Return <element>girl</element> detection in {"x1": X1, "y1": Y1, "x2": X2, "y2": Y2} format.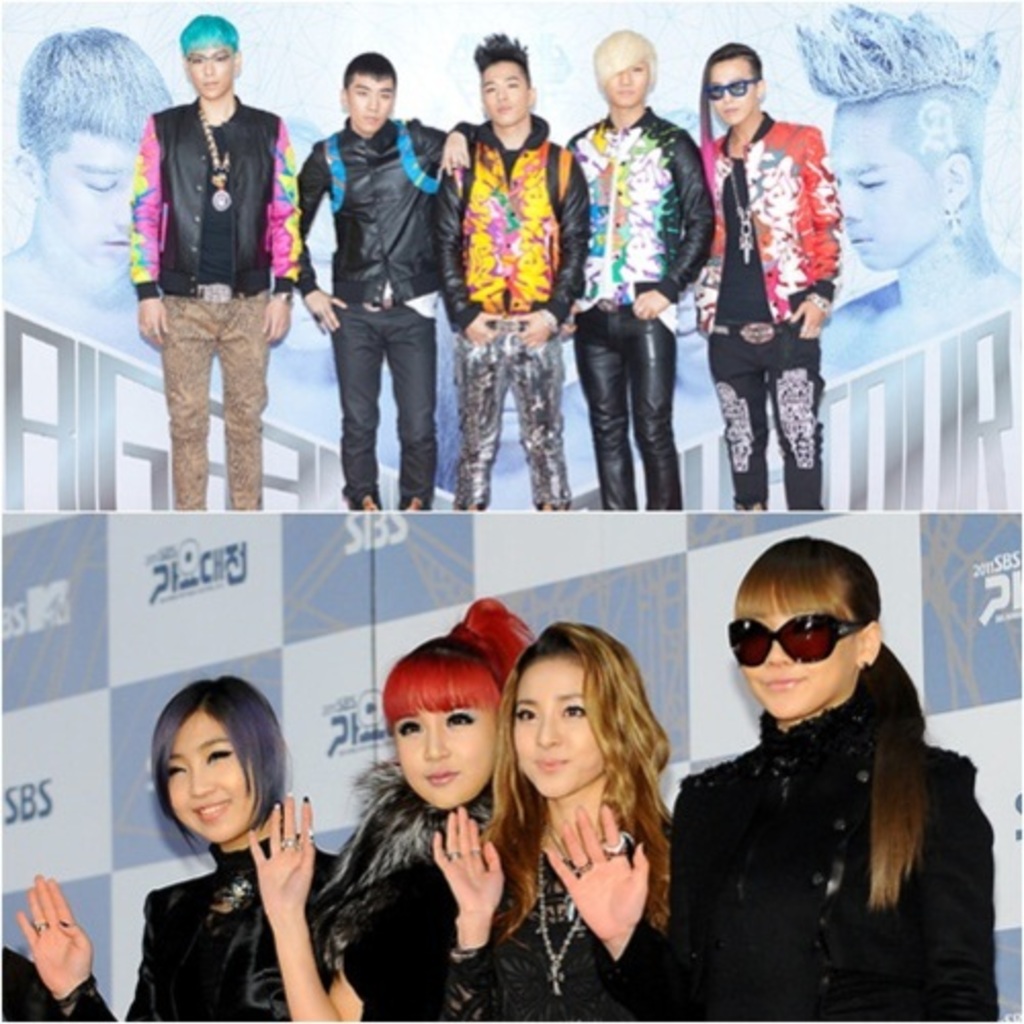
{"x1": 8, "y1": 670, "x2": 348, "y2": 1022}.
